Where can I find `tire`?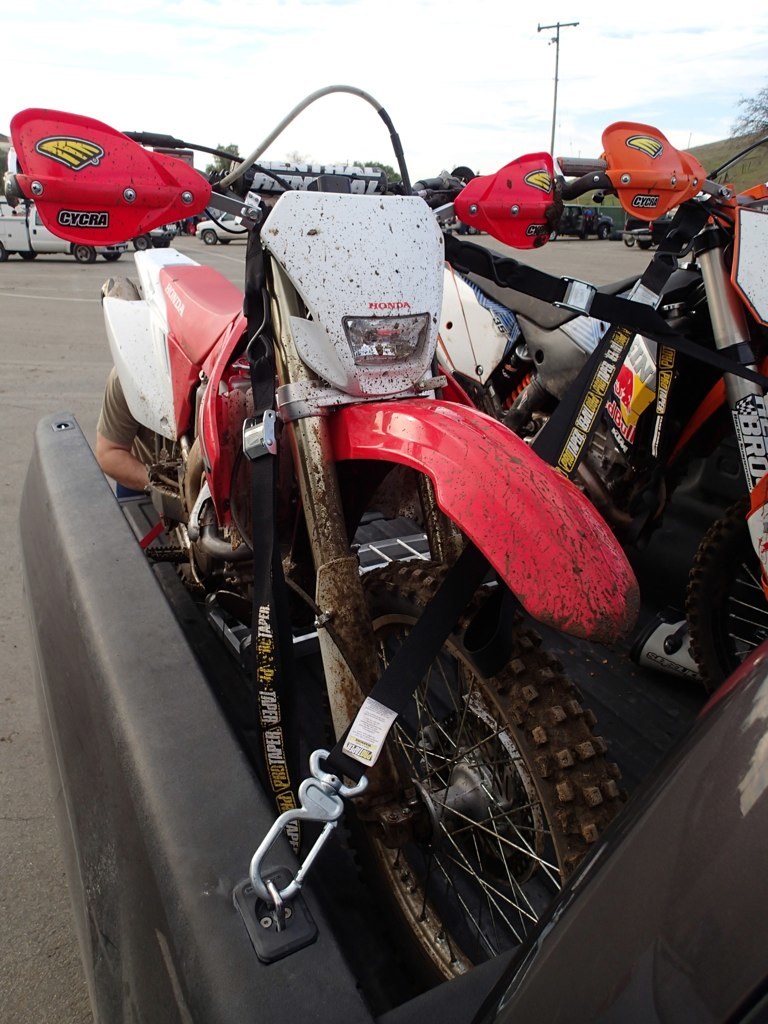
You can find it at {"left": 465, "top": 222, "right": 481, "bottom": 238}.
